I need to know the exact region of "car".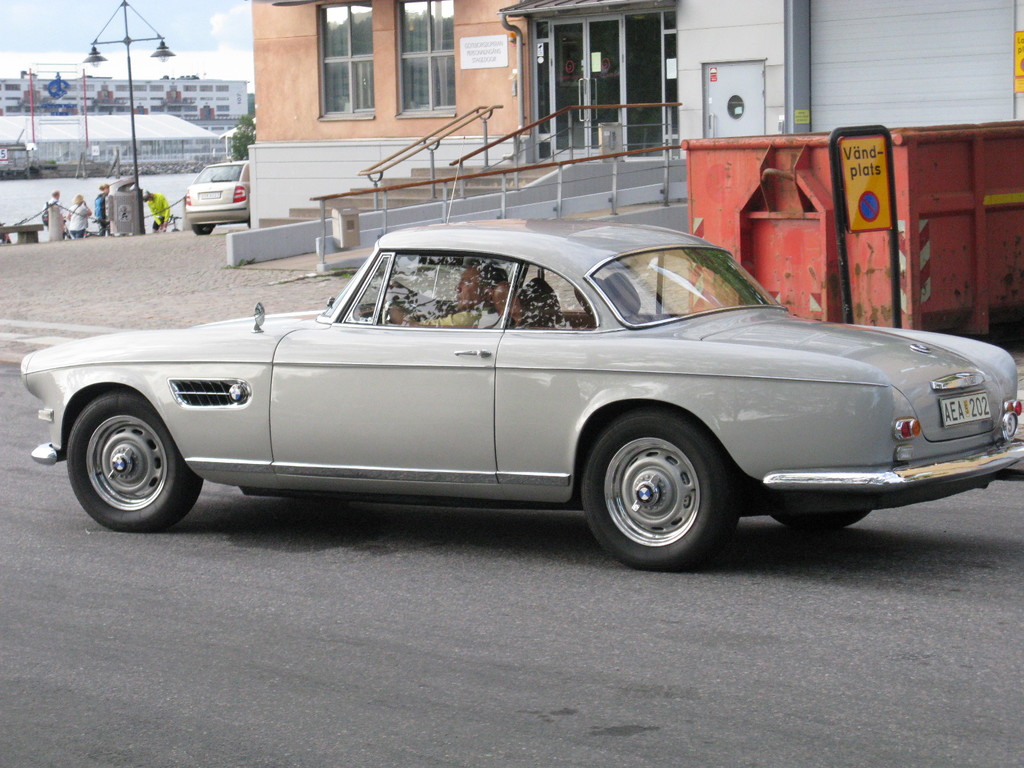
Region: l=180, t=157, r=259, b=233.
